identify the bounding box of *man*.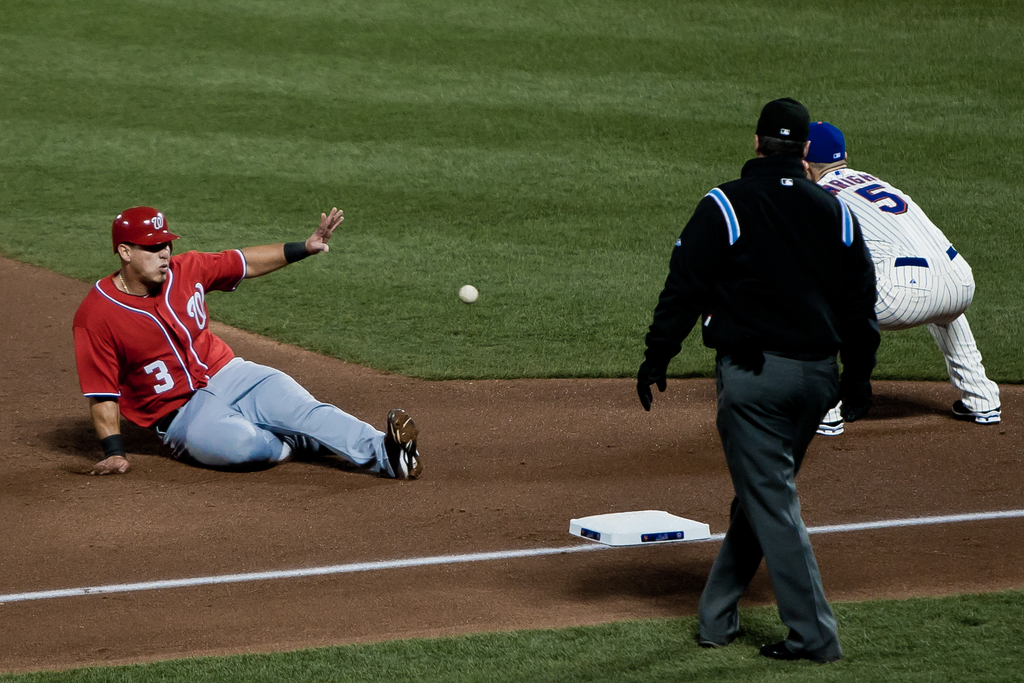
<box>635,101,873,677</box>.
